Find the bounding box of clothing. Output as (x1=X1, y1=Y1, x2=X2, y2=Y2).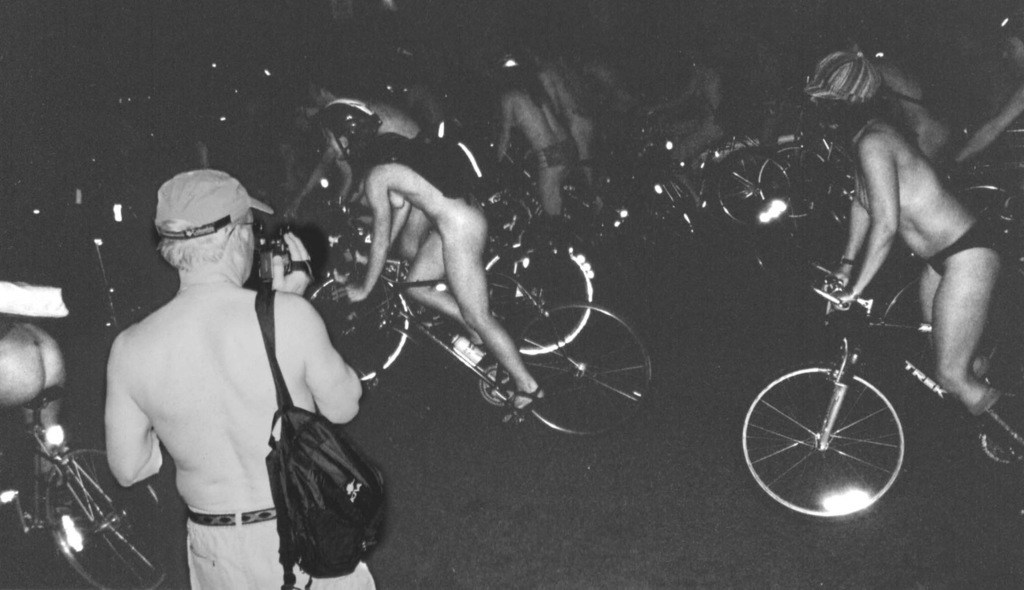
(x1=186, y1=504, x2=373, y2=589).
